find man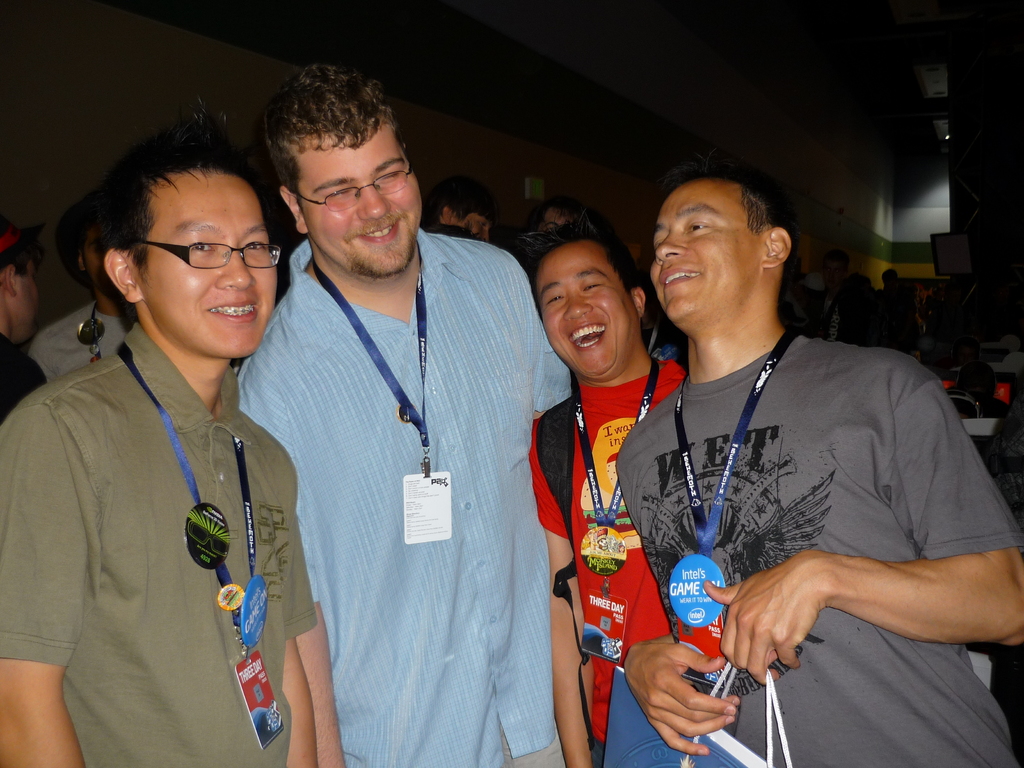
x1=586 y1=156 x2=990 y2=757
